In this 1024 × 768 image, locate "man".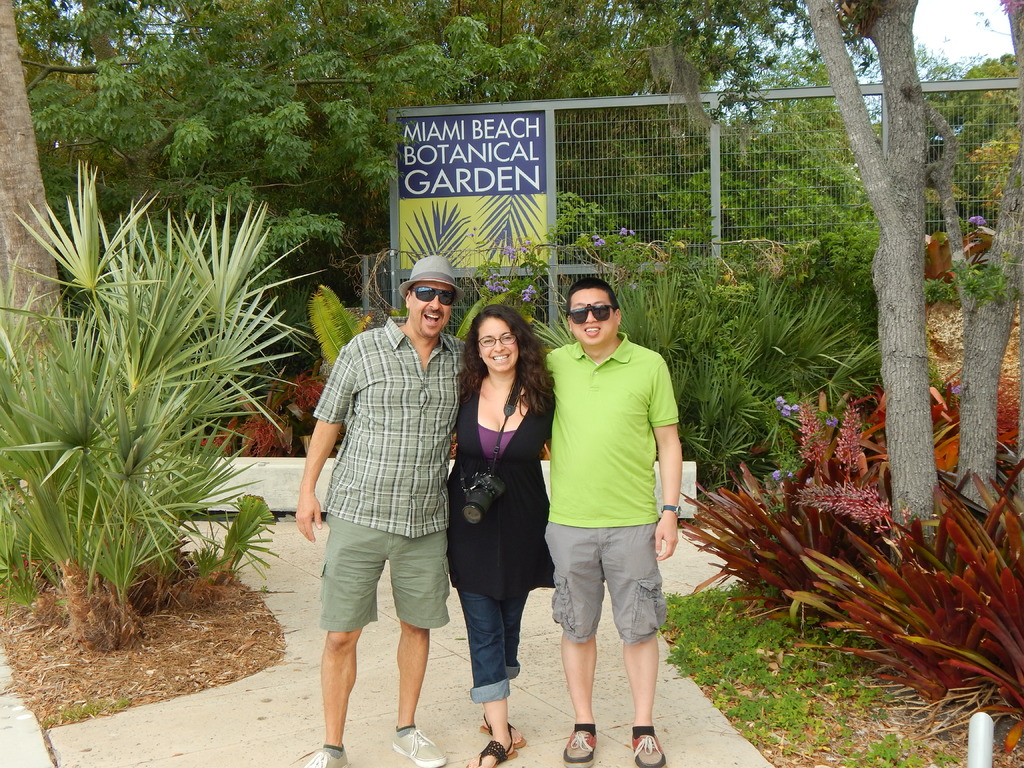
Bounding box: [538, 260, 691, 767].
